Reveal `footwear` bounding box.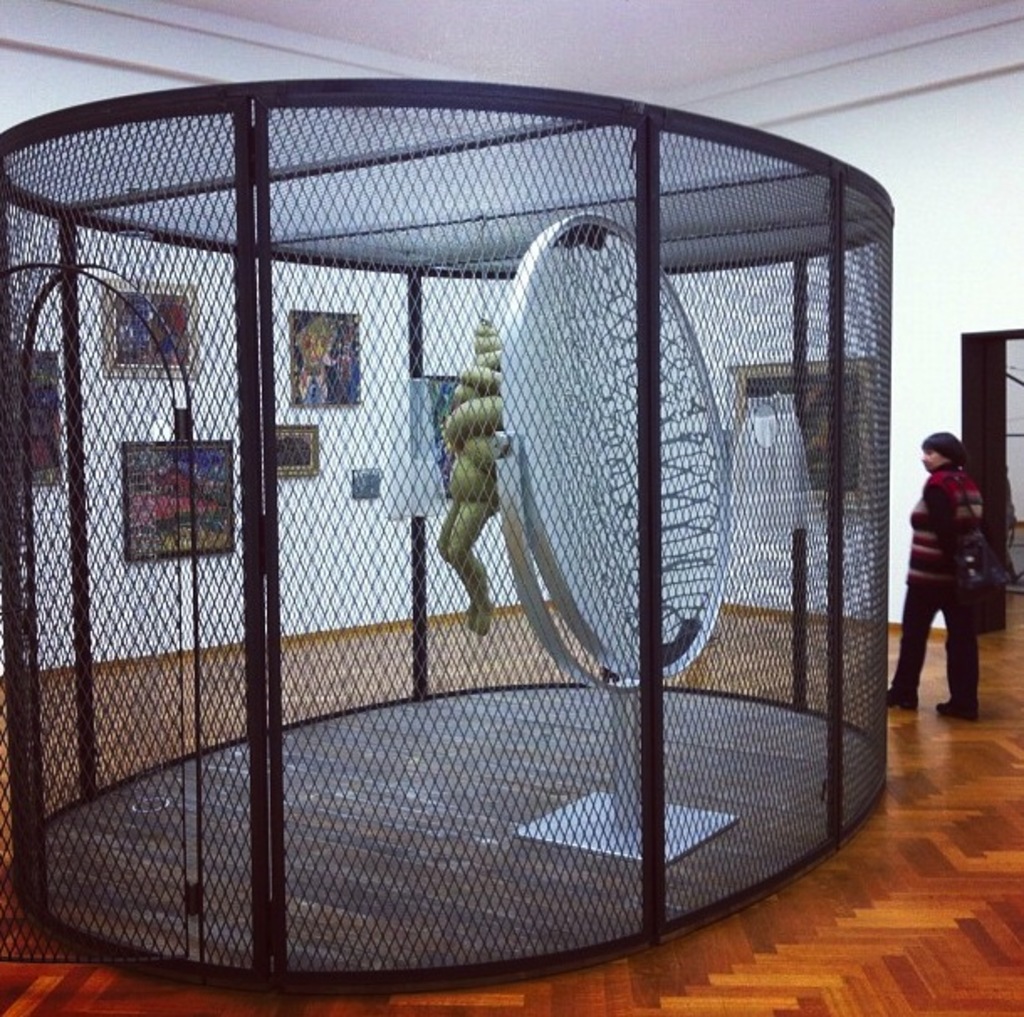
Revealed: [x1=893, y1=686, x2=917, y2=715].
